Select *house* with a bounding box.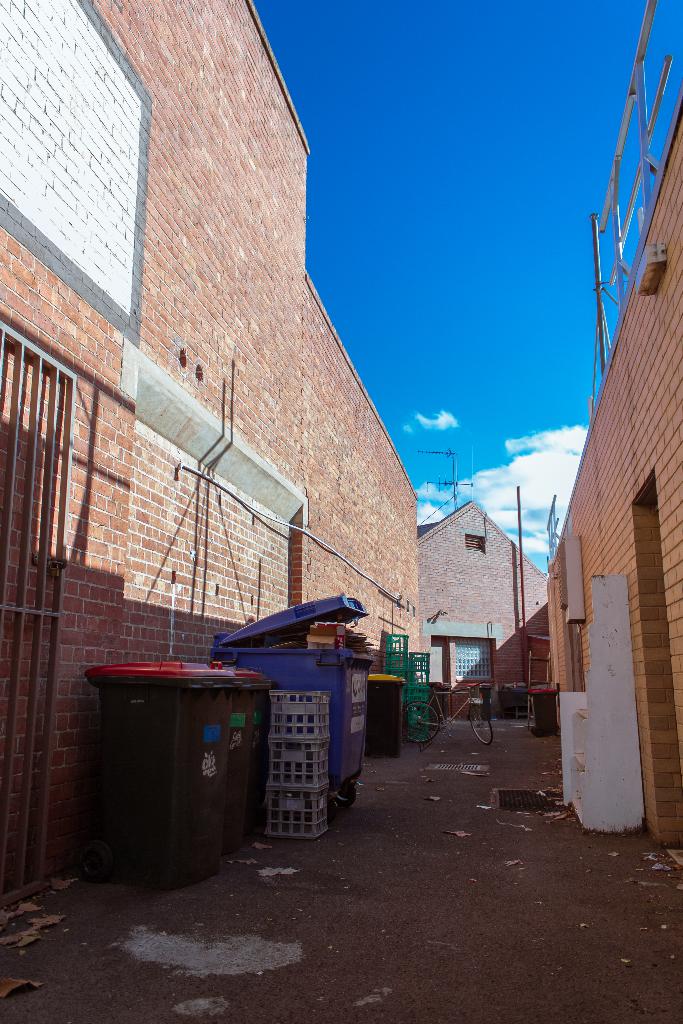
box(538, 4, 682, 849).
